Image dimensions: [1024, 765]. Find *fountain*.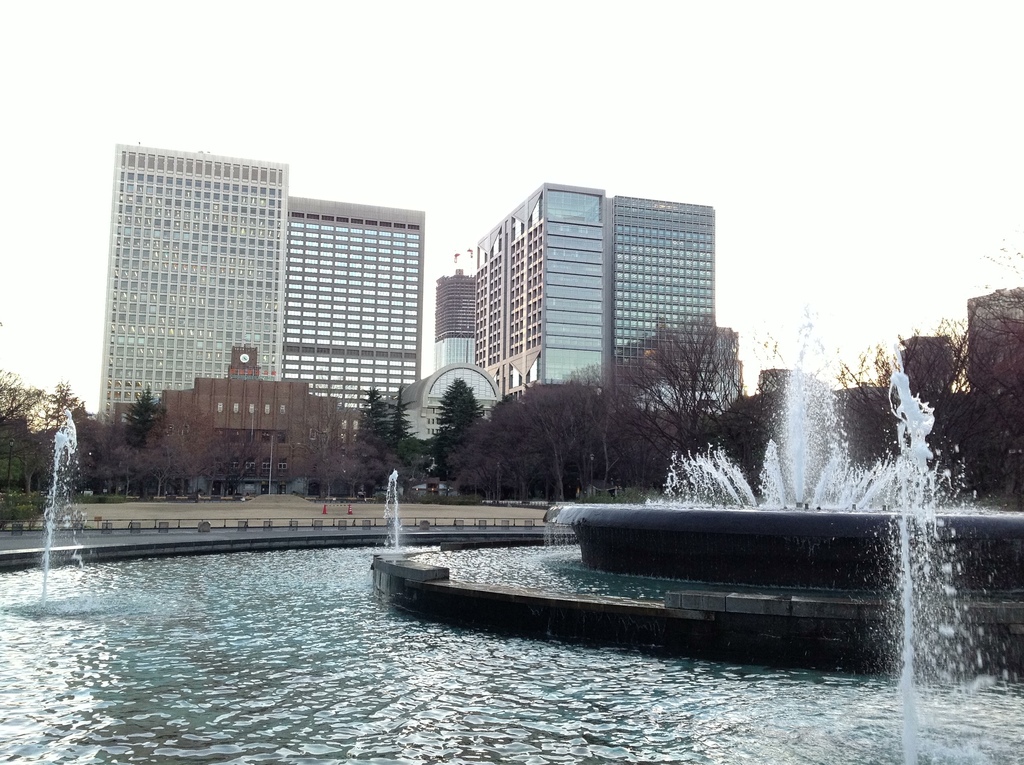
[8, 410, 76, 624].
